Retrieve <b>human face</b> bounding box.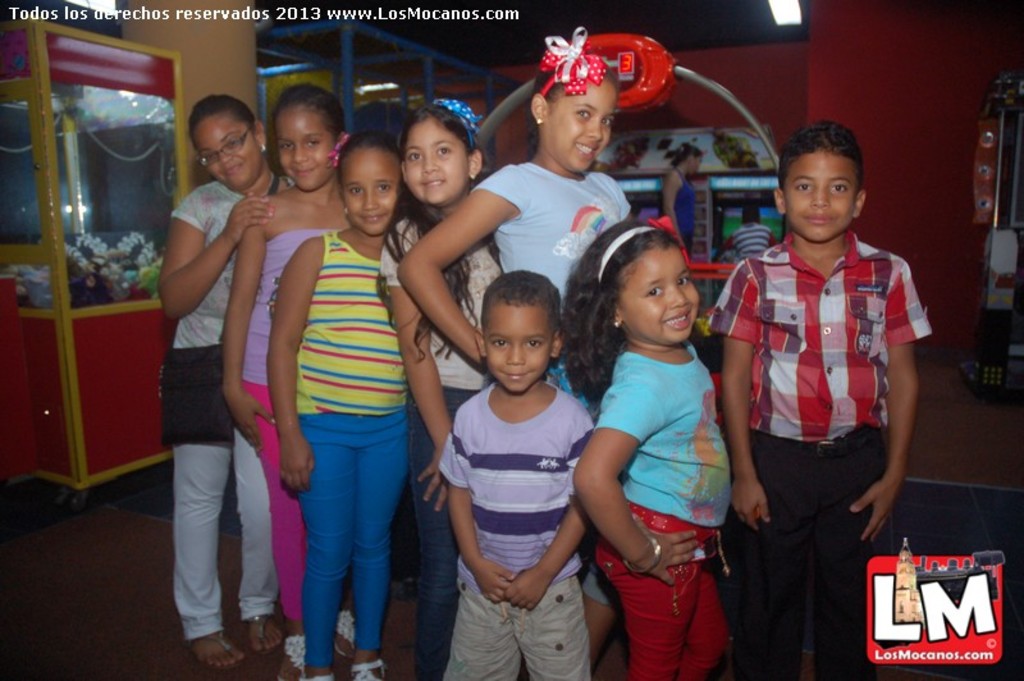
Bounding box: crop(543, 81, 618, 174).
